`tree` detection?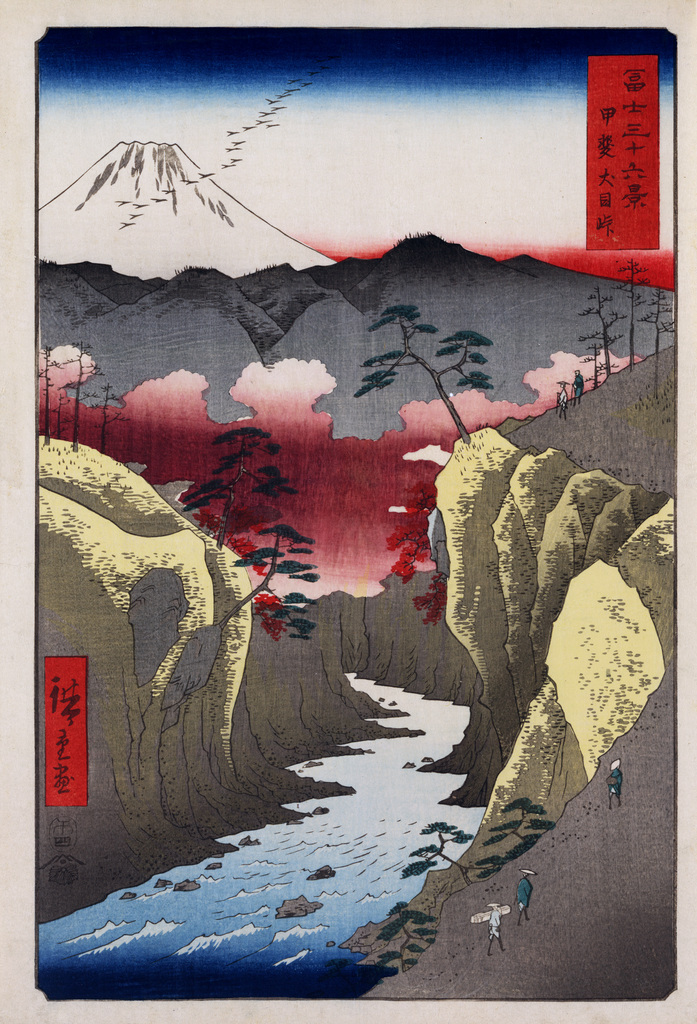
[579,287,621,392]
